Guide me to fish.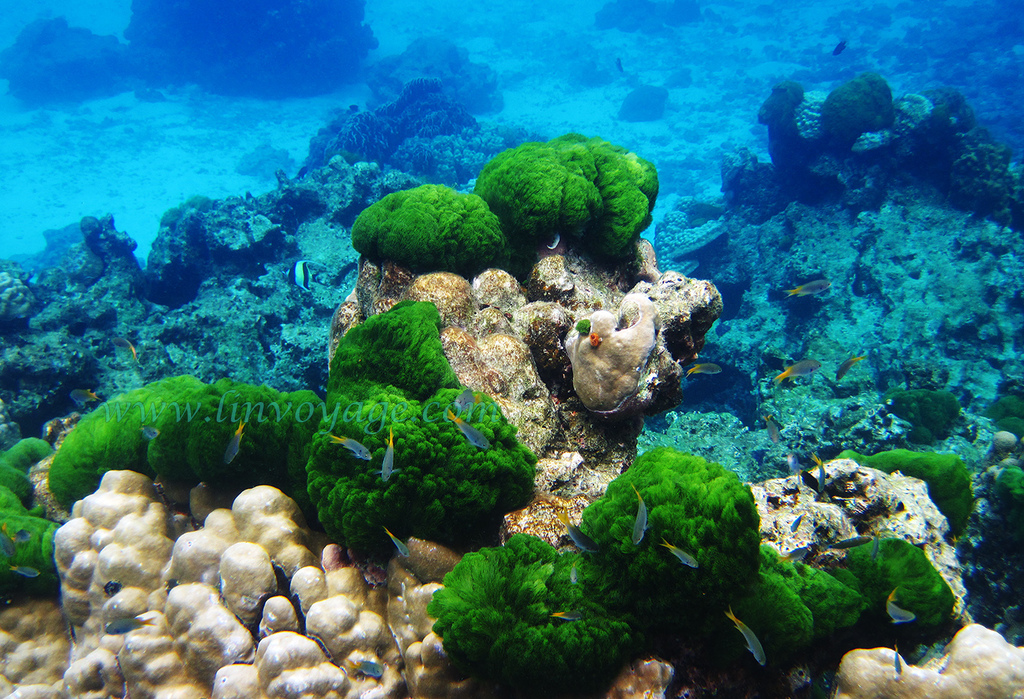
Guidance: (x1=451, y1=386, x2=480, y2=410).
